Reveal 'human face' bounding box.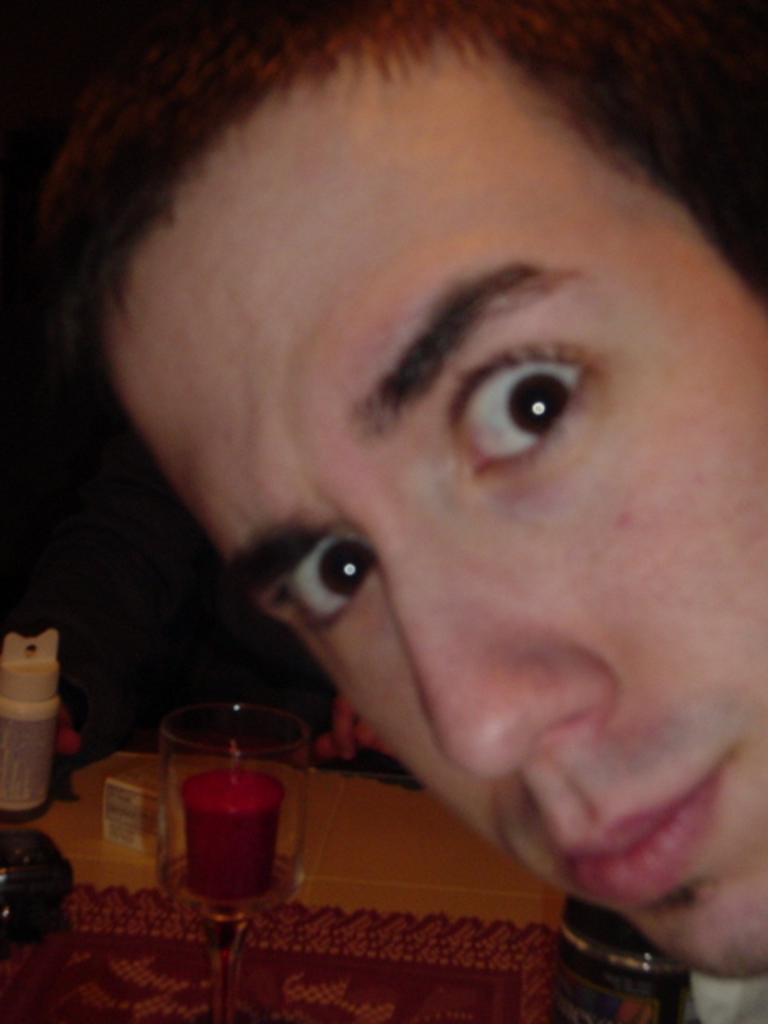
Revealed: select_region(104, 26, 766, 982).
